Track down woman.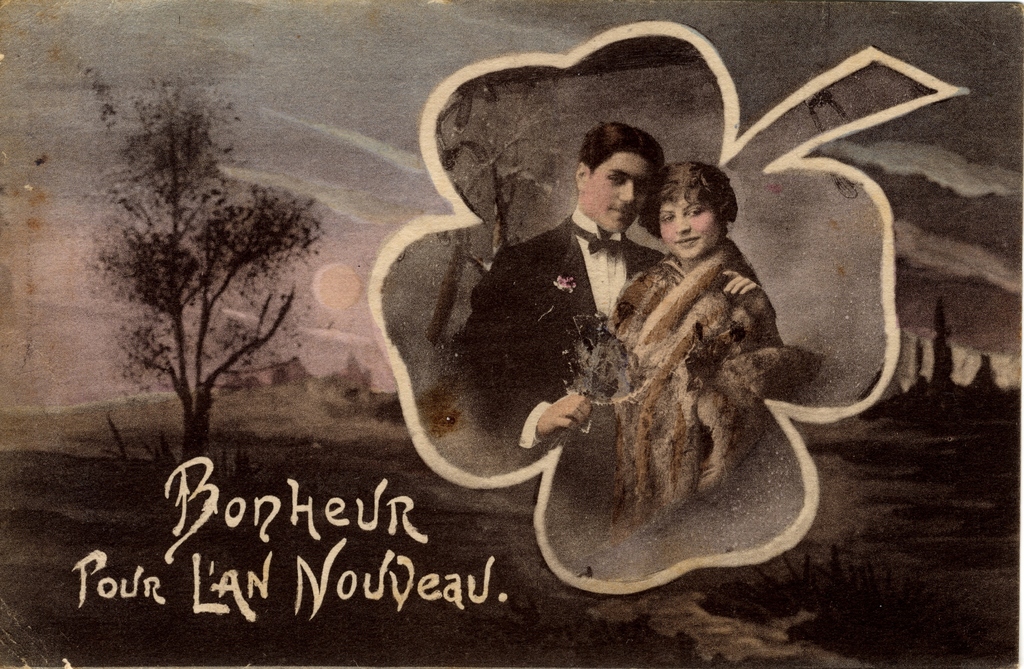
Tracked to x1=570 y1=115 x2=822 y2=583.
